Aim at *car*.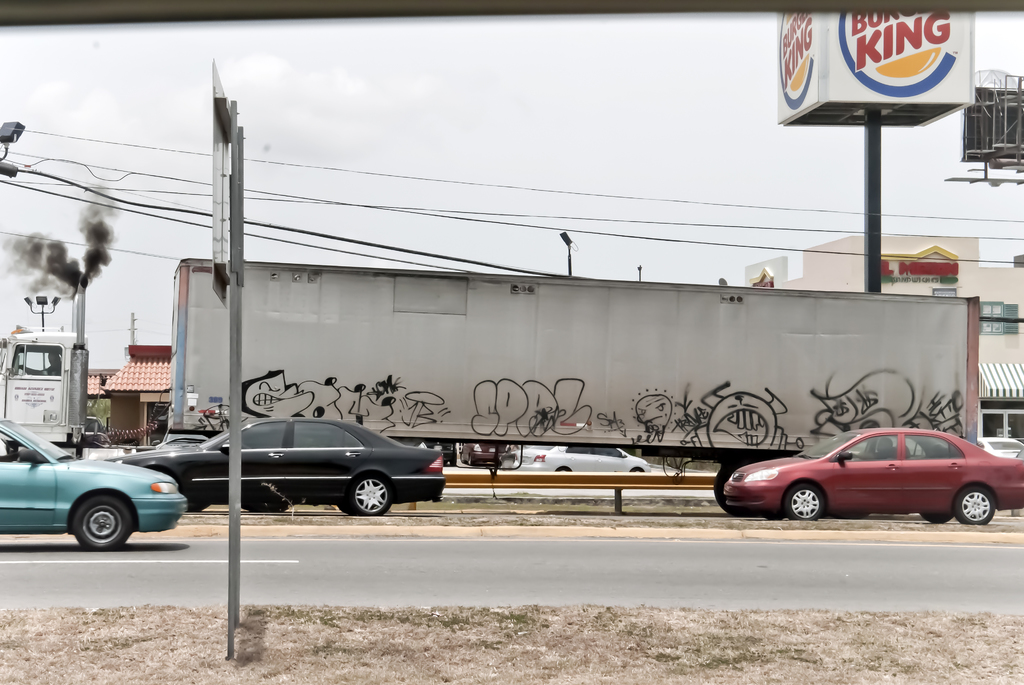
Aimed at l=977, t=437, r=1023, b=457.
